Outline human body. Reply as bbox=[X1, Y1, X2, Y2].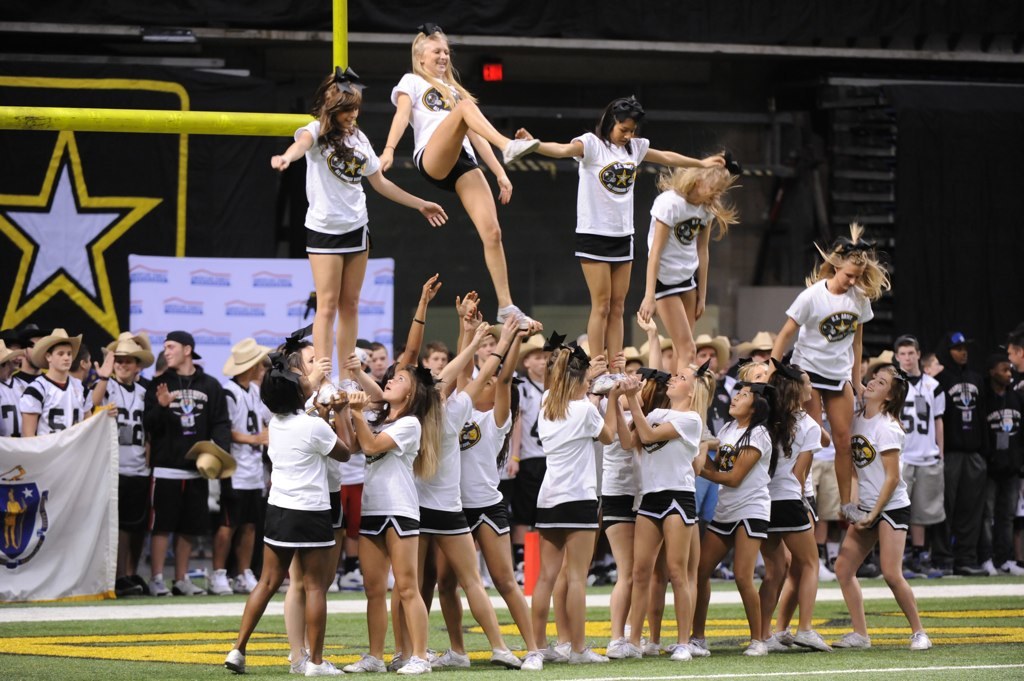
bbox=[603, 373, 652, 660].
